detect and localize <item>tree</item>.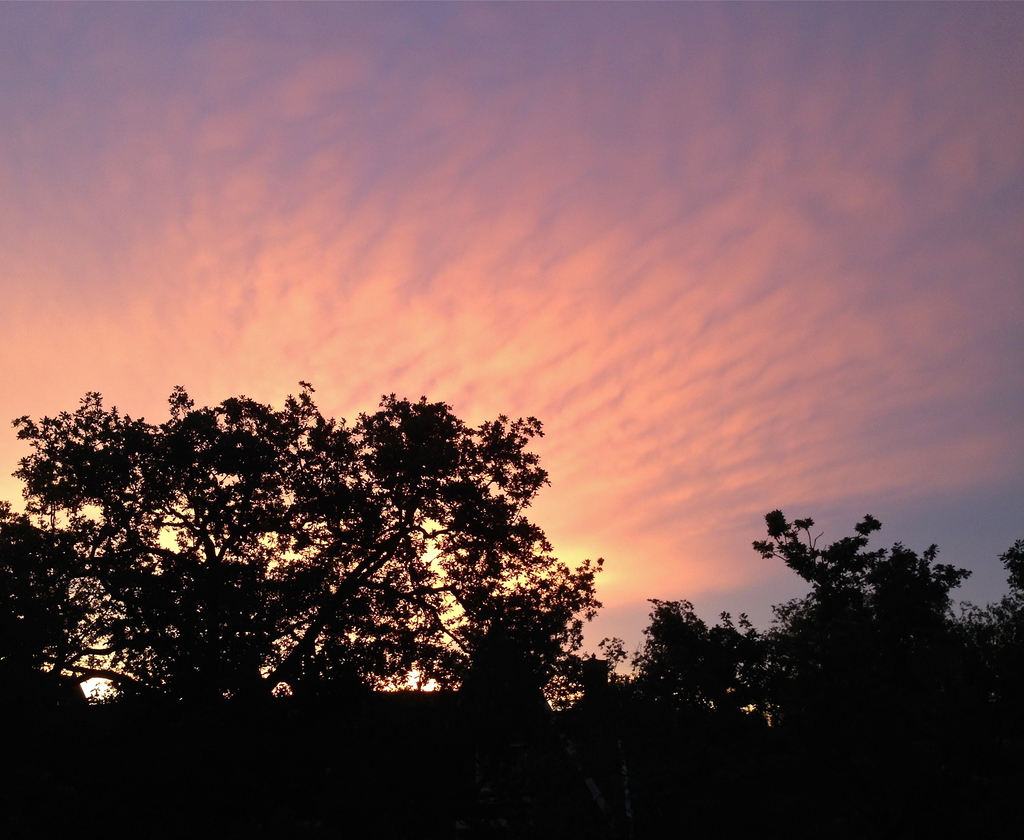
Localized at (left=1, top=385, right=612, bottom=748).
